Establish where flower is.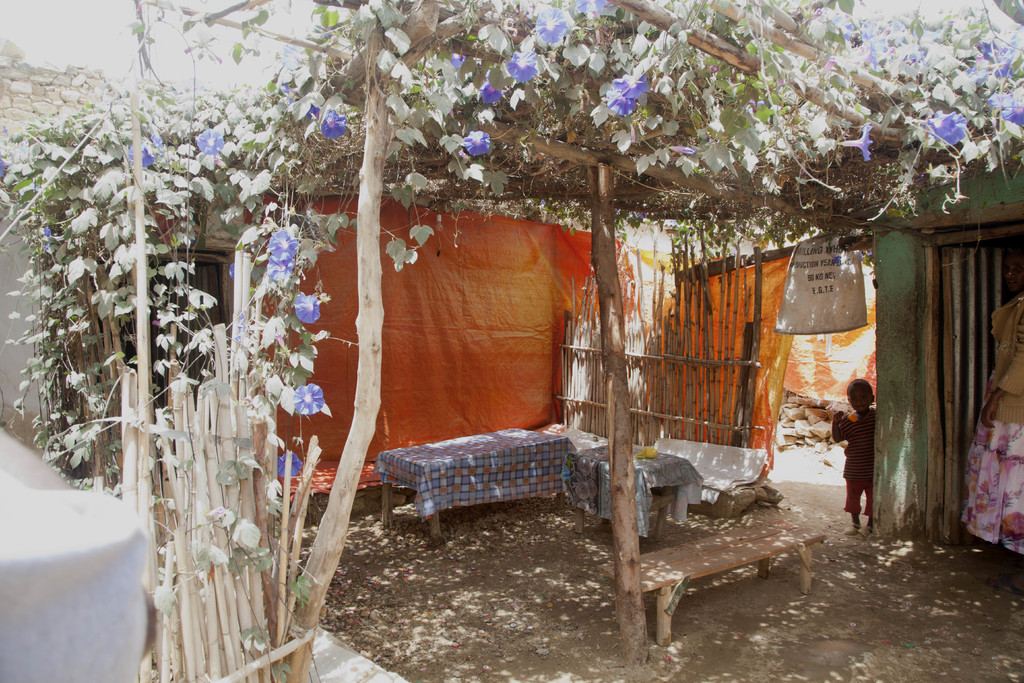
Established at {"x1": 264, "y1": 253, "x2": 294, "y2": 283}.
